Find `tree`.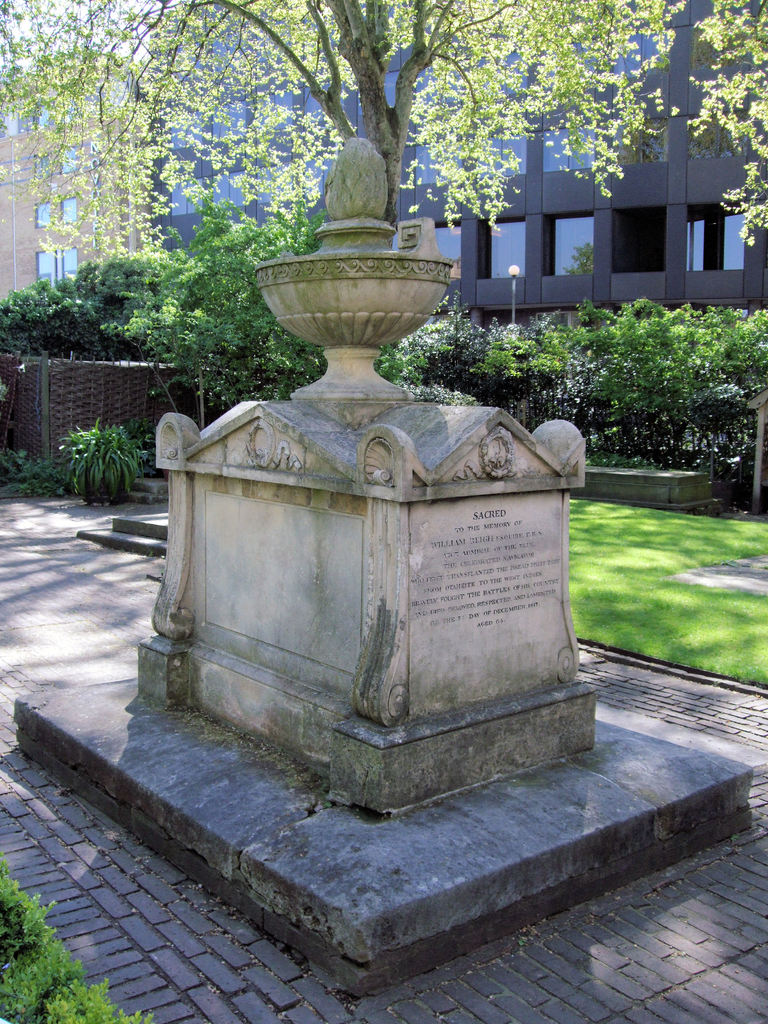
crop(681, 0, 767, 242).
